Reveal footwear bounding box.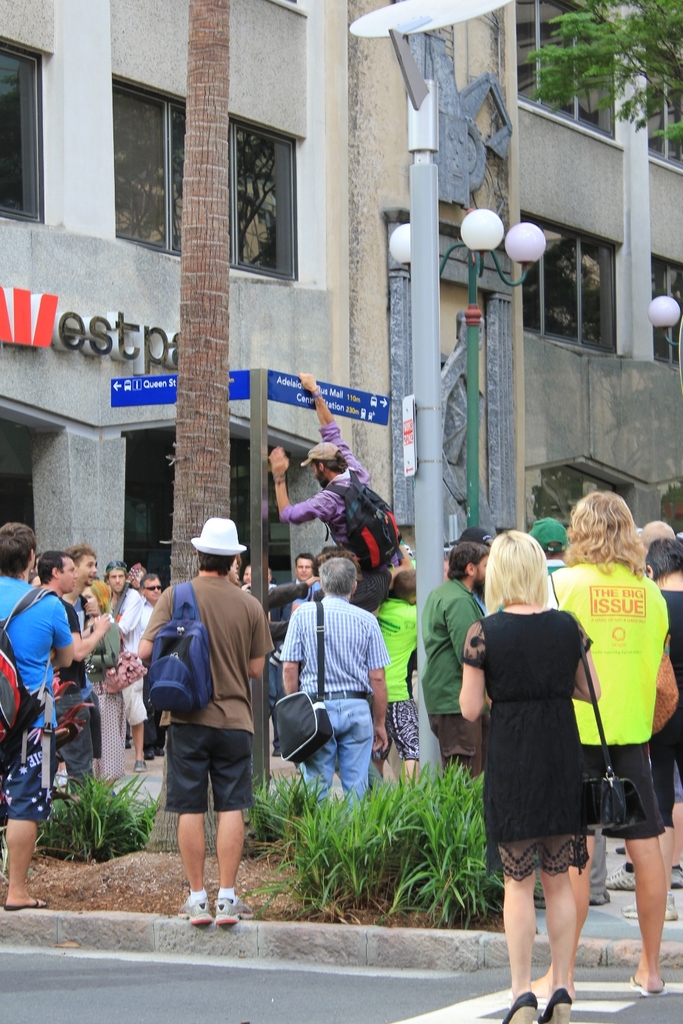
Revealed: 6/897/48/911.
